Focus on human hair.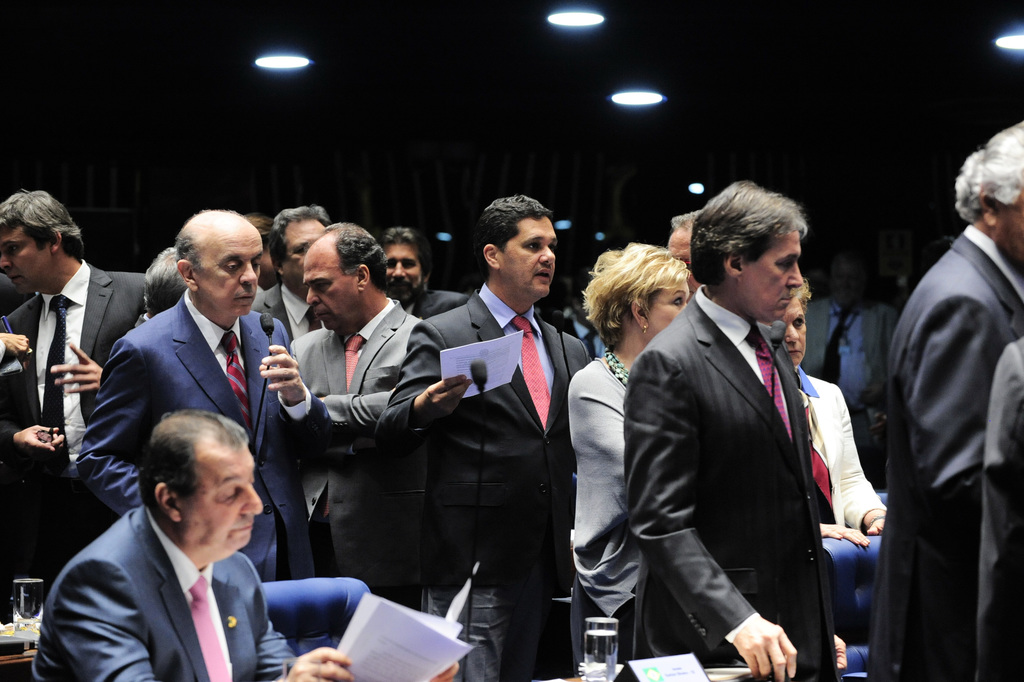
Focused at 0 189 88 265.
